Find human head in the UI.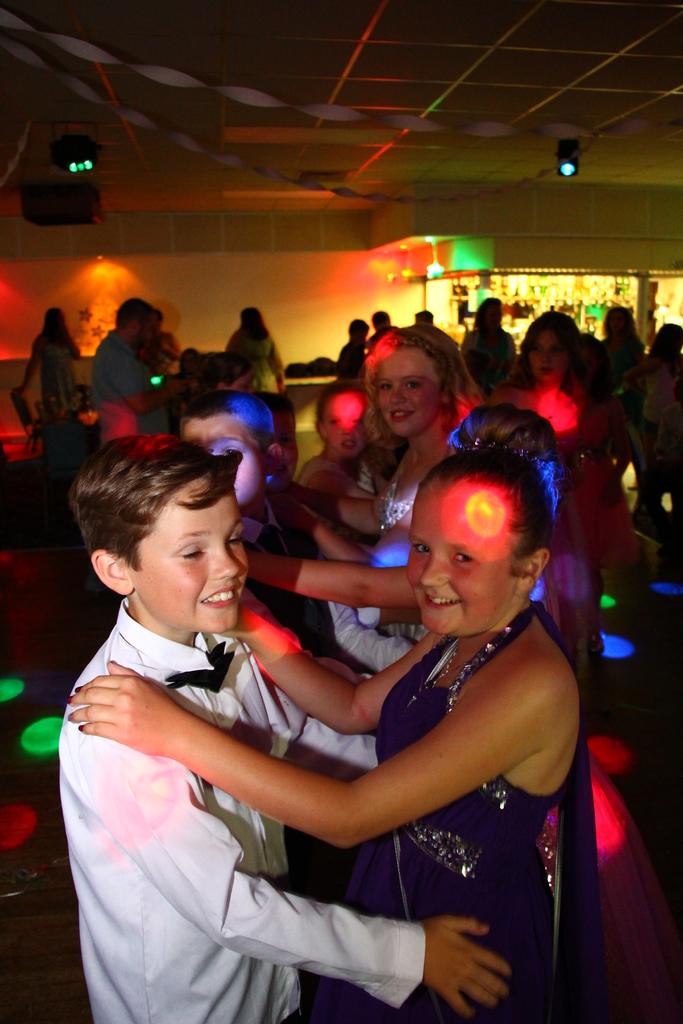
UI element at rect(240, 302, 266, 328).
